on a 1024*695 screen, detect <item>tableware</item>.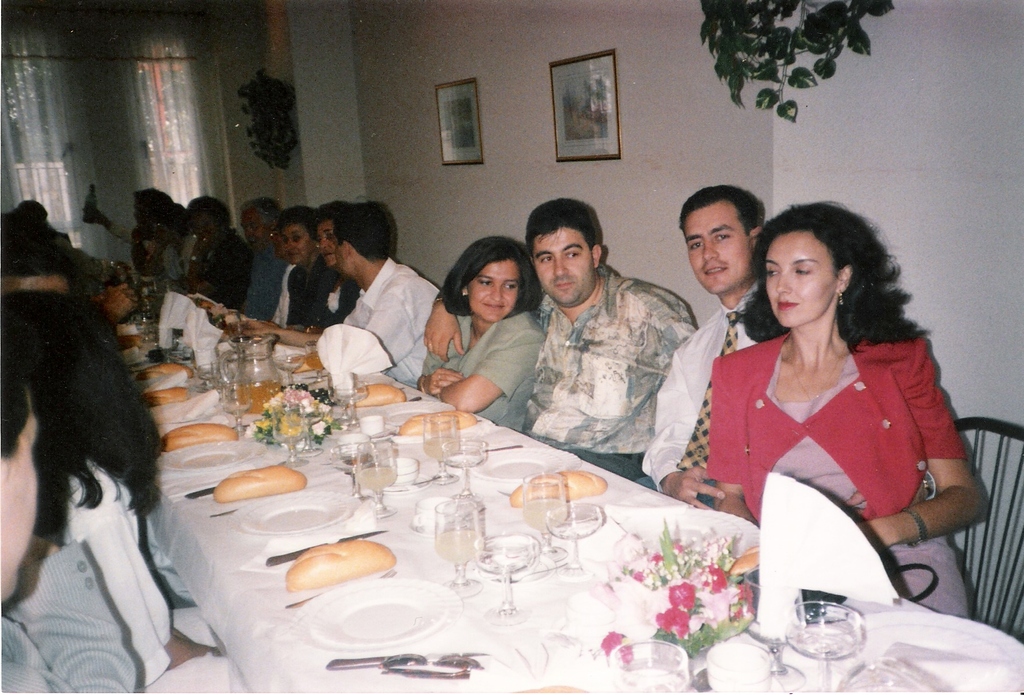
rect(841, 659, 952, 694).
